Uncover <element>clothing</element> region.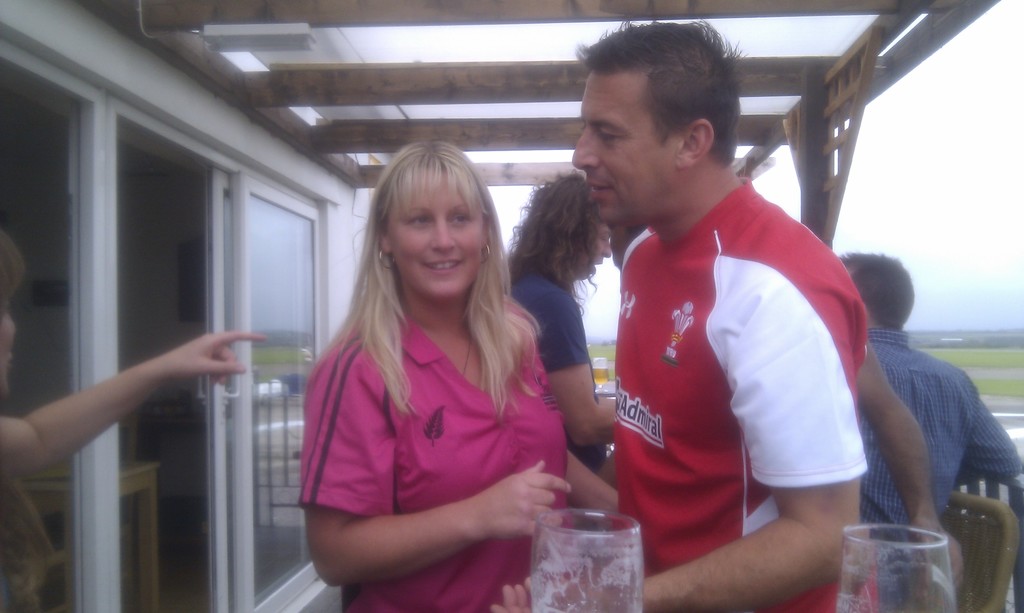
Uncovered: [x1=861, y1=330, x2=1023, y2=612].
